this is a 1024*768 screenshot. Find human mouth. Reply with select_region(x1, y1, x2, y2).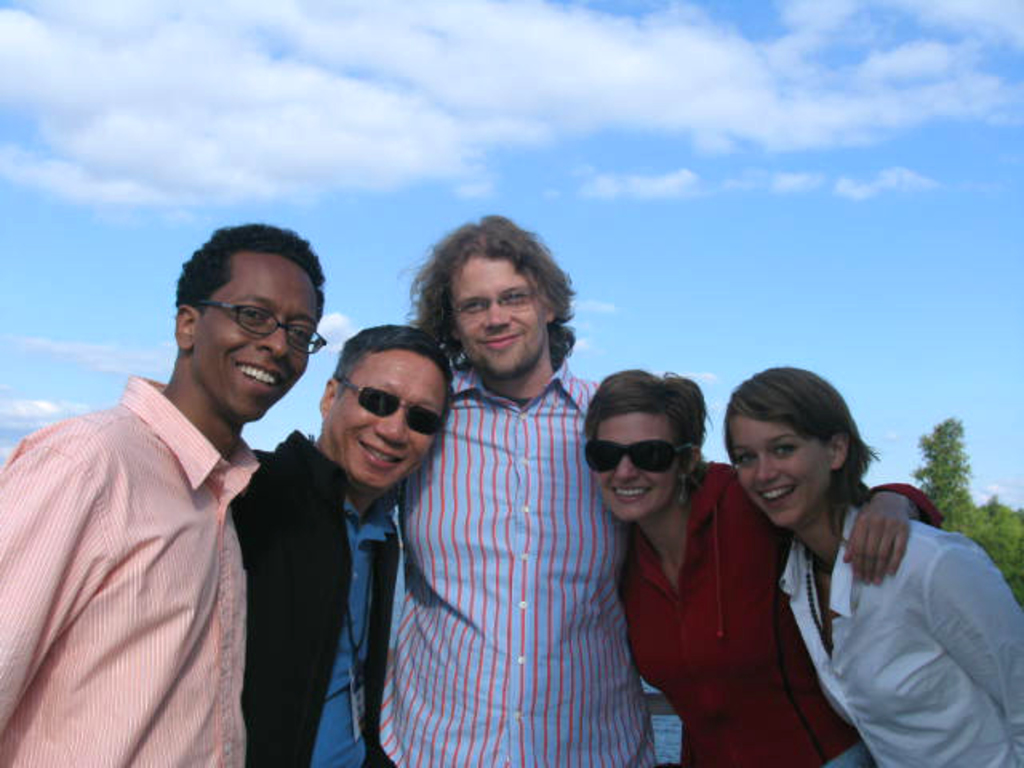
select_region(480, 330, 507, 347).
